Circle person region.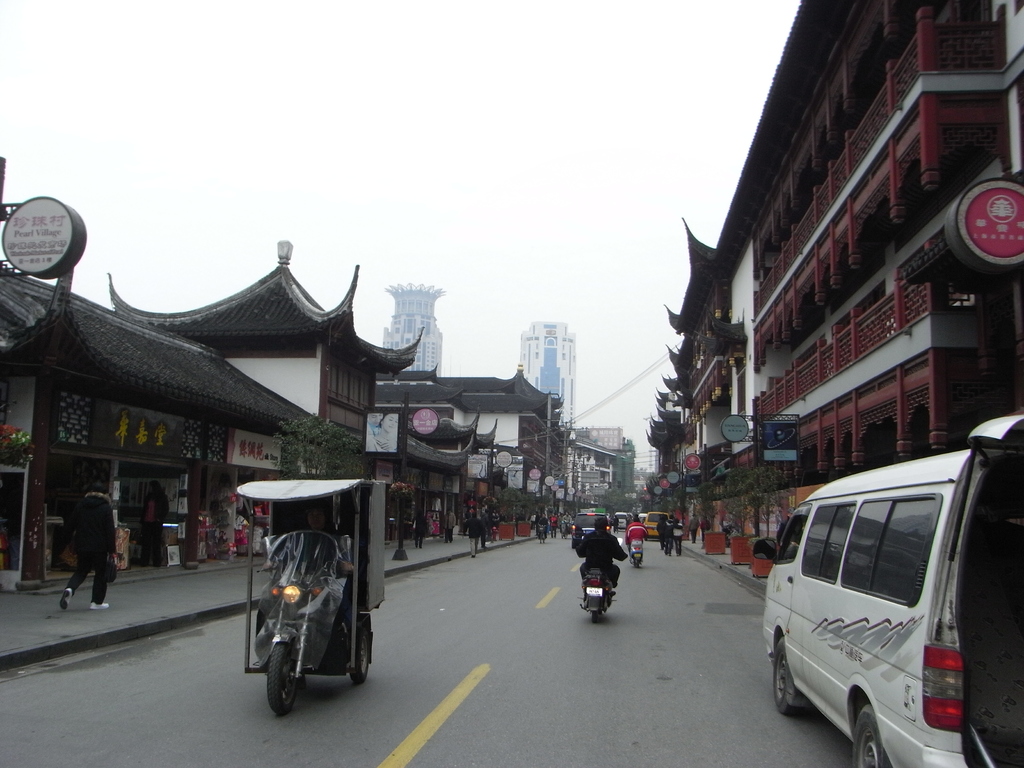
Region: detection(662, 516, 674, 557).
